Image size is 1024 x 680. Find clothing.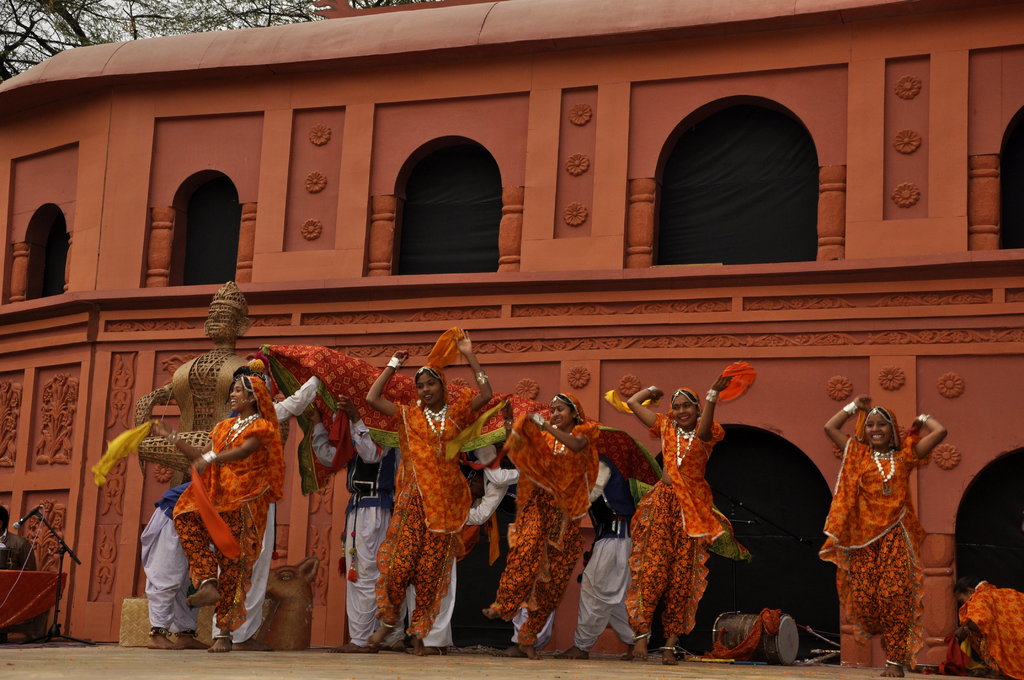
(left=485, top=419, right=602, bottom=644).
